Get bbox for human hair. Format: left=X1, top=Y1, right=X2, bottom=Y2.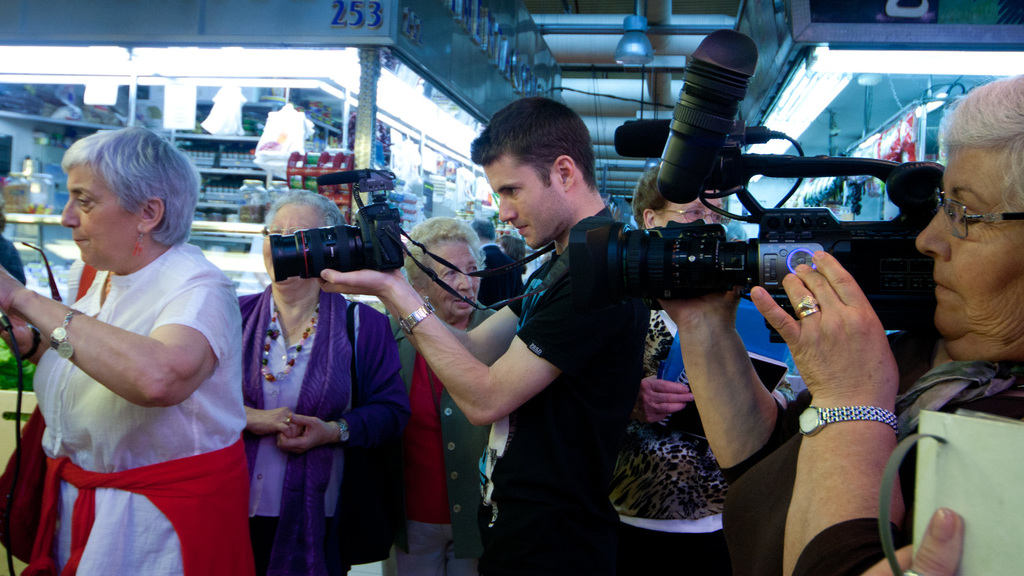
left=265, top=190, right=348, bottom=228.
